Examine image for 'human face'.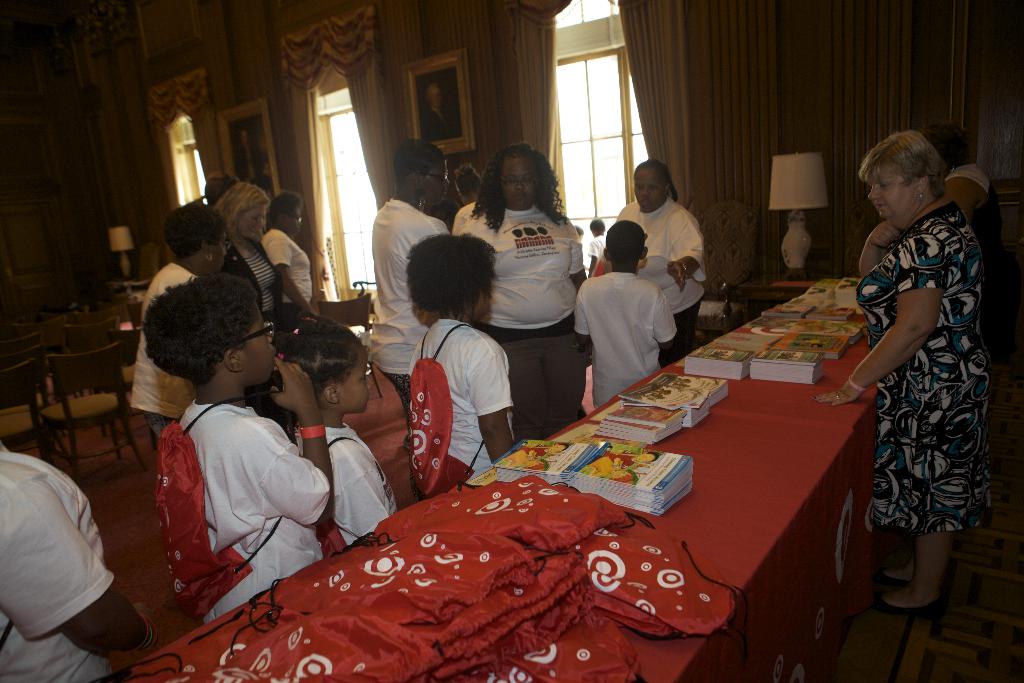
Examination result: 422/156/449/203.
